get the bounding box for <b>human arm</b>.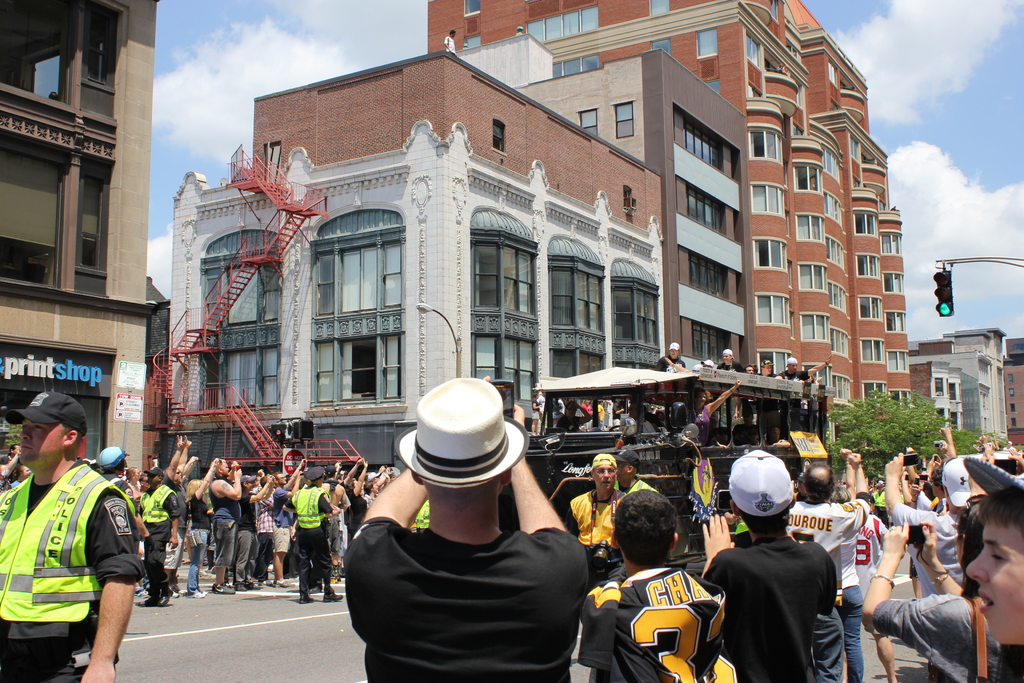
box(934, 423, 959, 460).
